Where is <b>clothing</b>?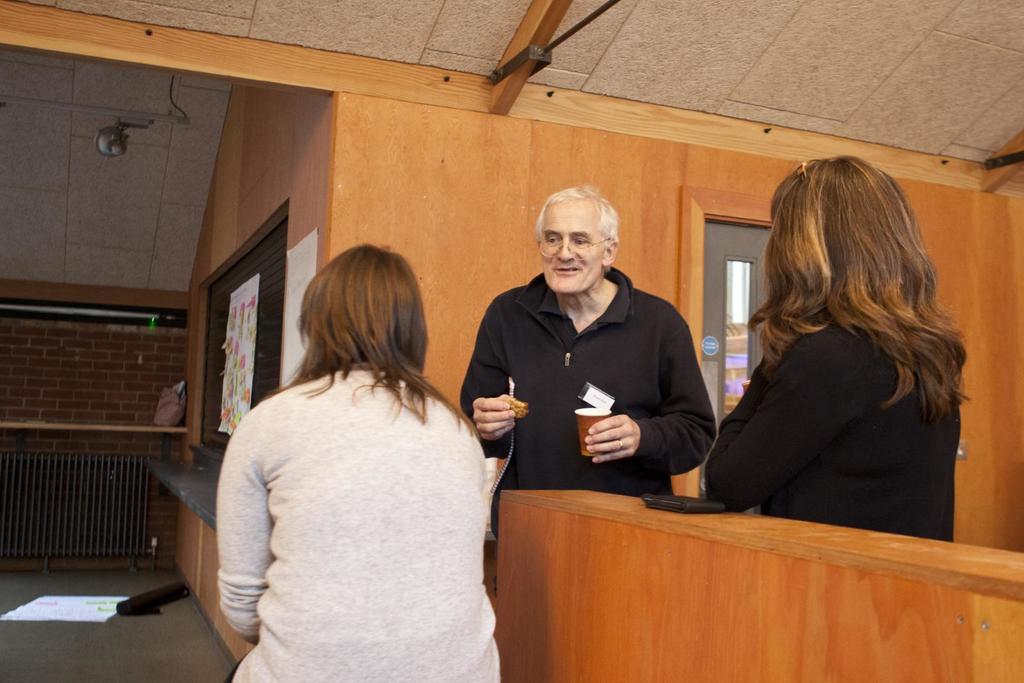
(215, 362, 508, 682).
